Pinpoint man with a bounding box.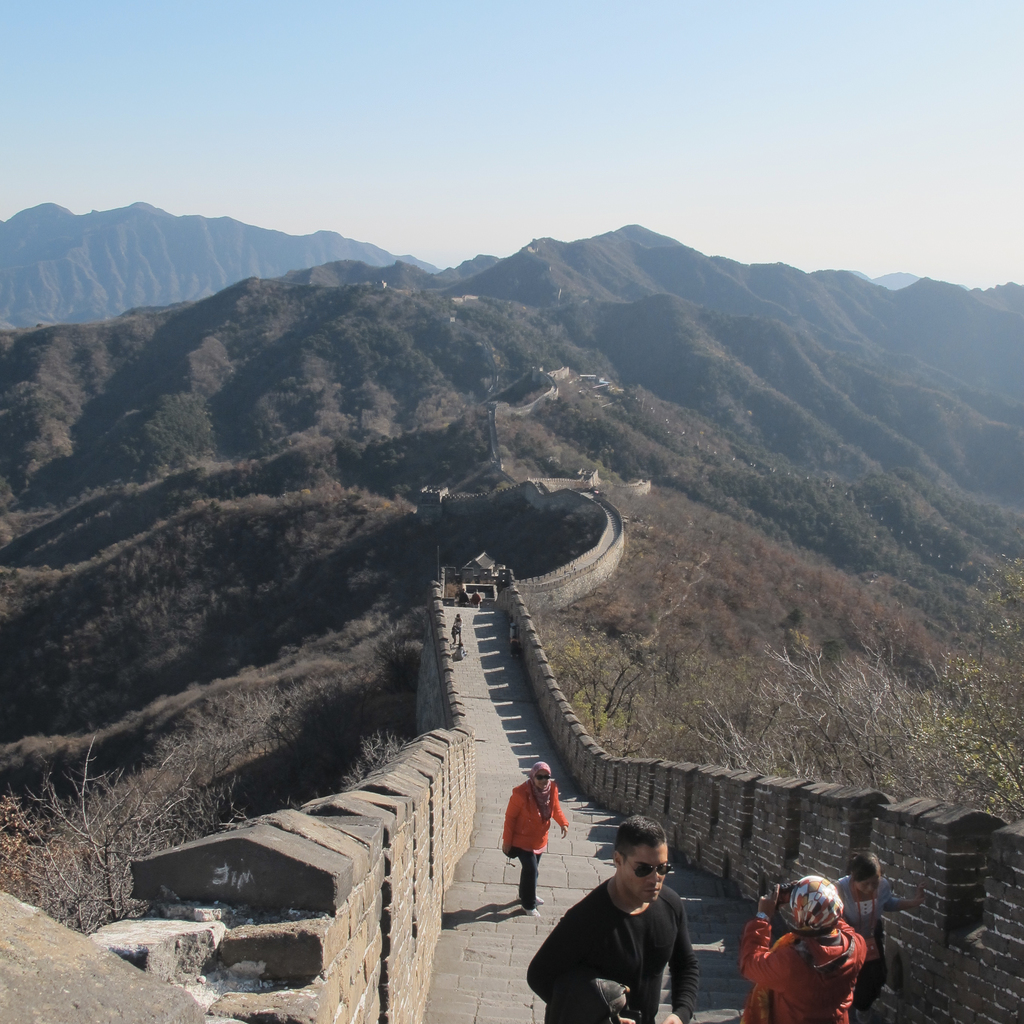
{"x1": 488, "y1": 842, "x2": 718, "y2": 1021}.
